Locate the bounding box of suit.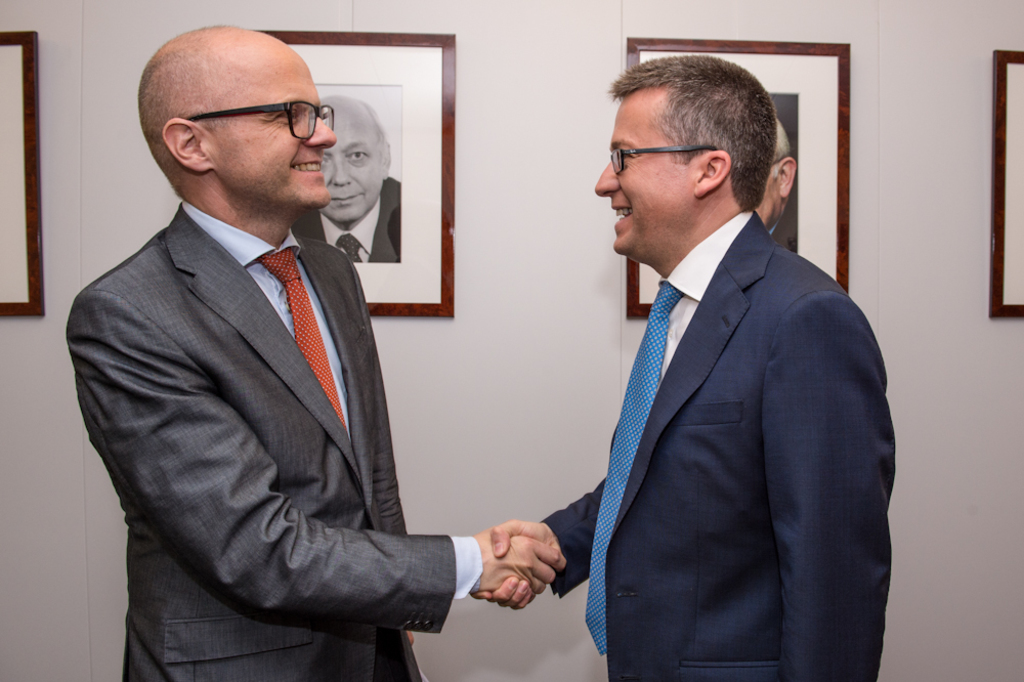
Bounding box: 764,200,798,257.
